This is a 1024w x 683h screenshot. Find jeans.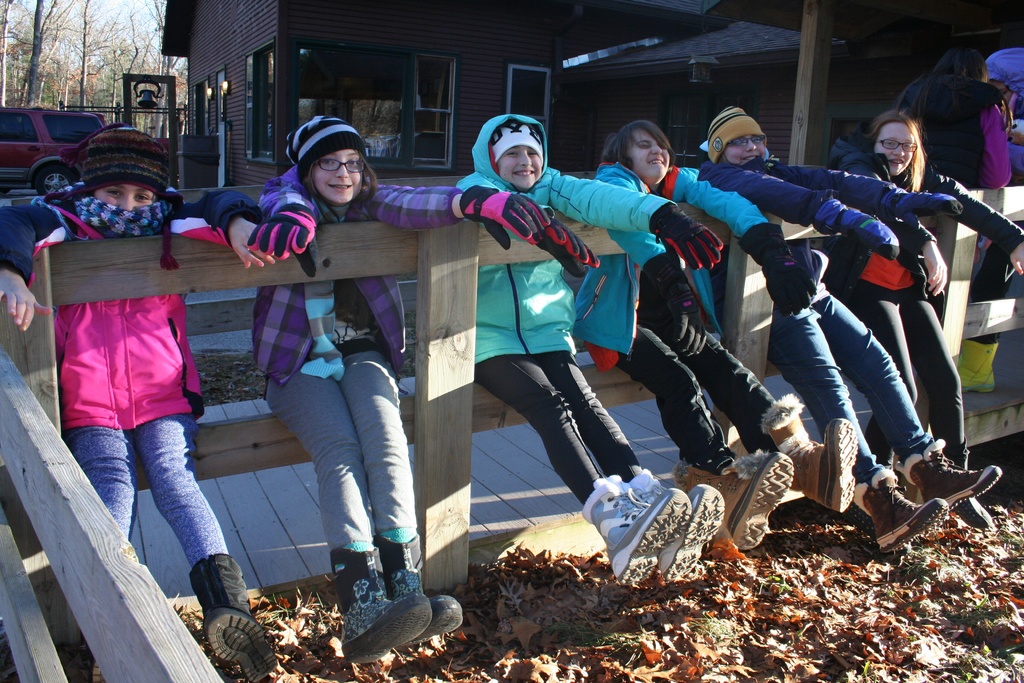
Bounding box: bbox=(865, 290, 966, 465).
